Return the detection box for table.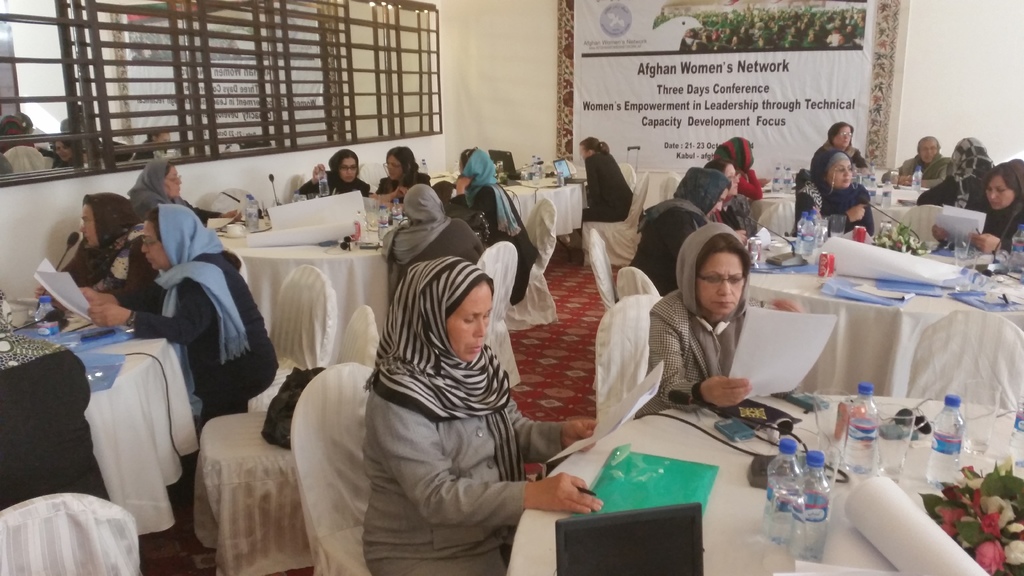
box=[215, 189, 559, 364].
